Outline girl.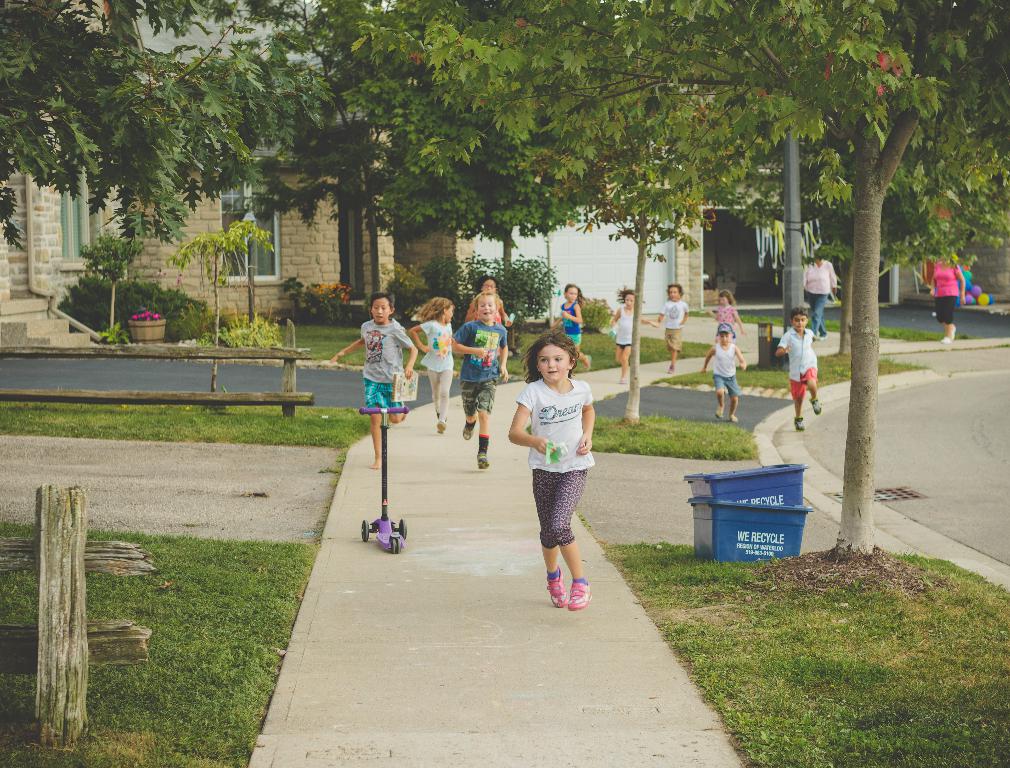
Outline: (x1=408, y1=298, x2=458, y2=433).
